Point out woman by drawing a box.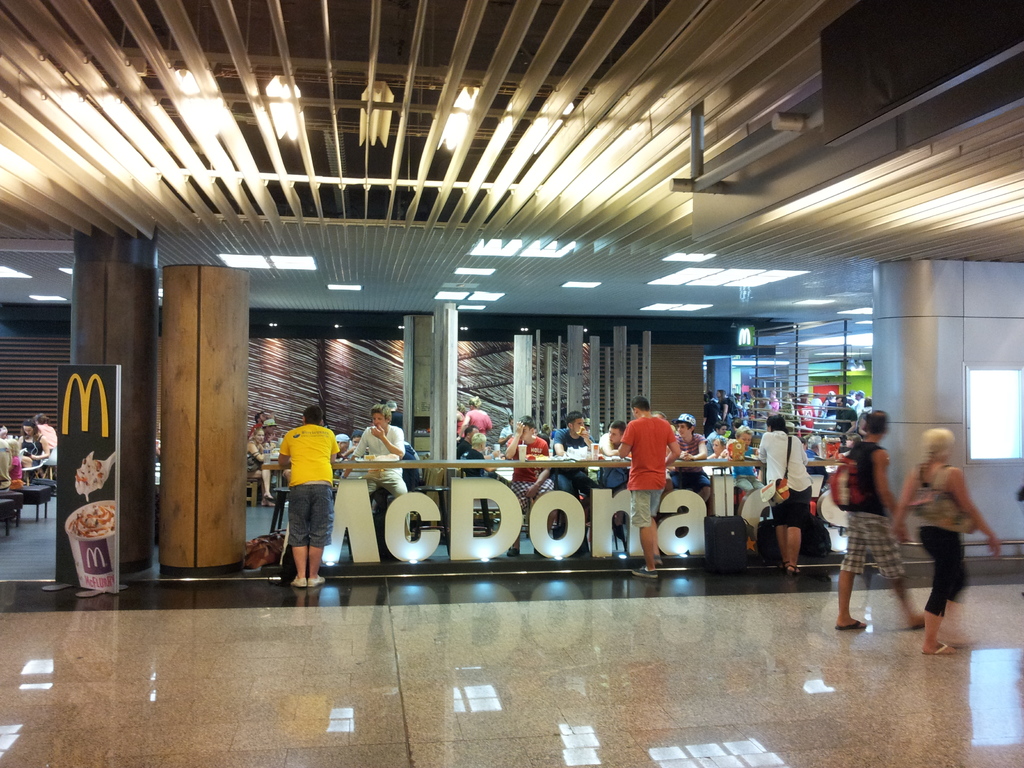
BBox(246, 425, 277, 506).
